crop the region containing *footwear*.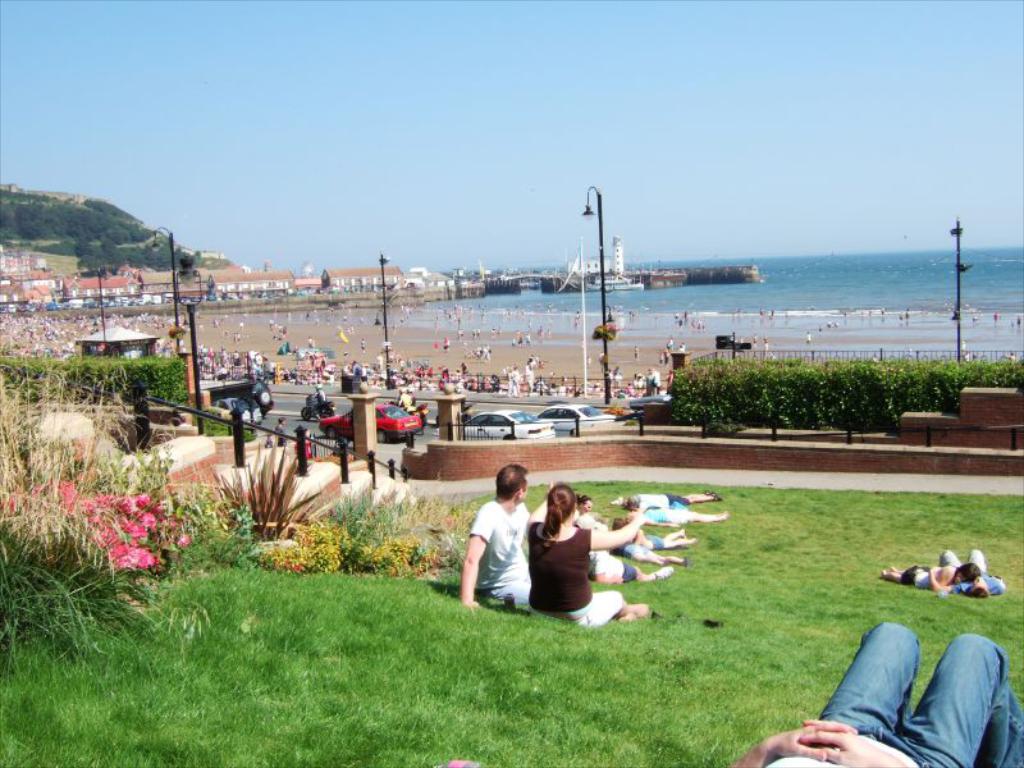
Crop region: bbox=(712, 489, 722, 502).
